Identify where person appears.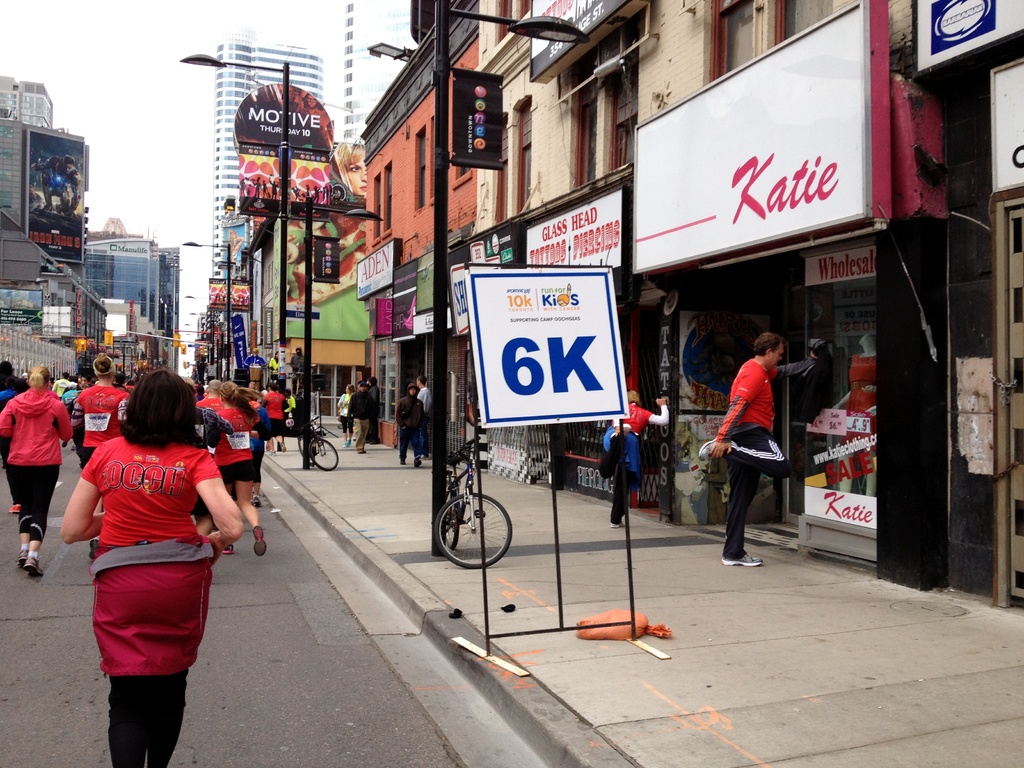
Appears at [81, 356, 127, 474].
